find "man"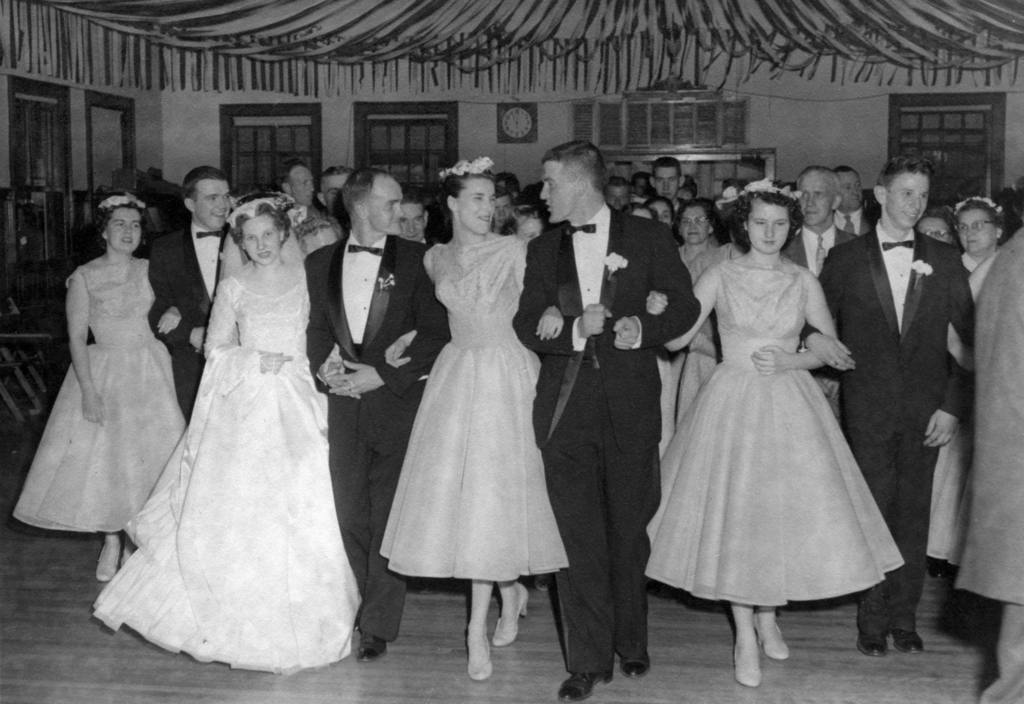
(150, 168, 231, 423)
